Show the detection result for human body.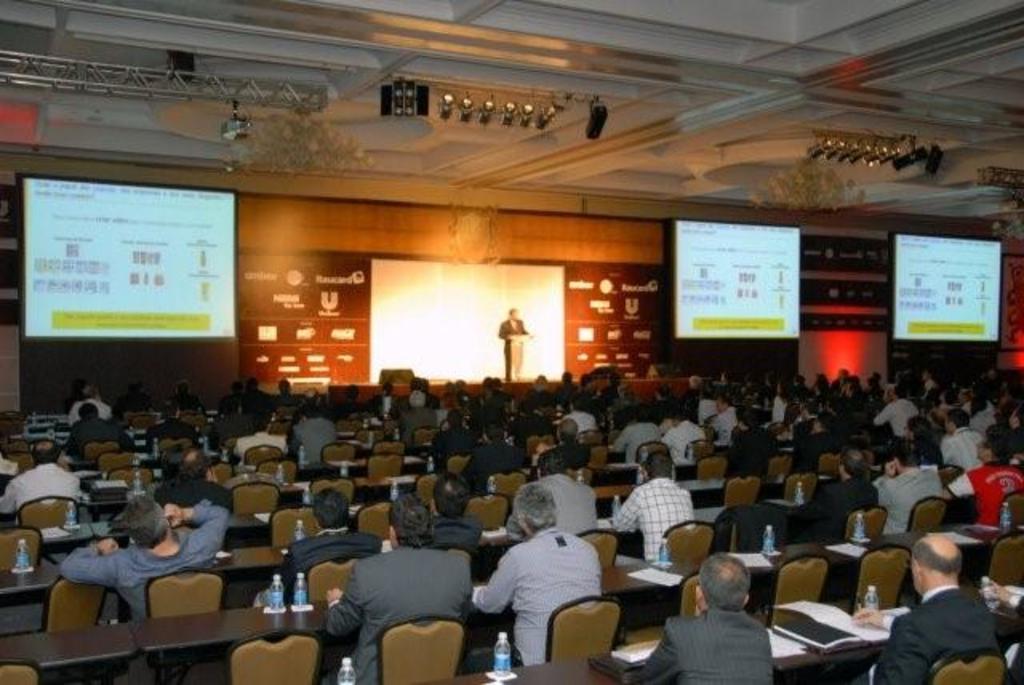
<bbox>955, 386, 973, 411</bbox>.
